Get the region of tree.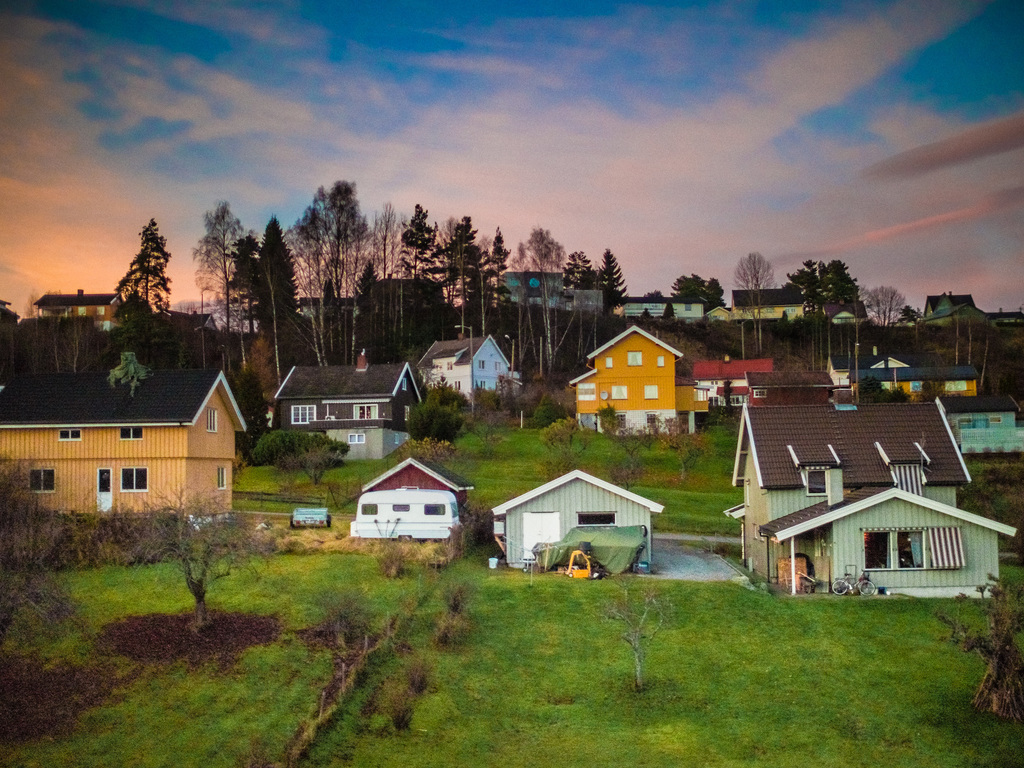
<box>540,416,590,461</box>.
